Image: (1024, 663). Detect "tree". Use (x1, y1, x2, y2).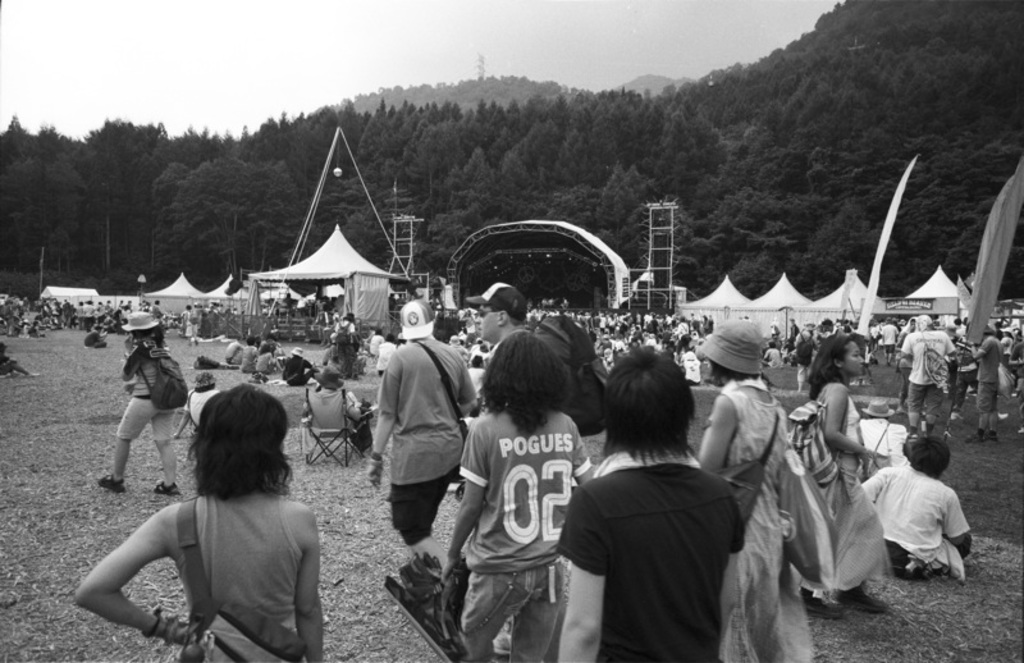
(937, 218, 982, 287).
